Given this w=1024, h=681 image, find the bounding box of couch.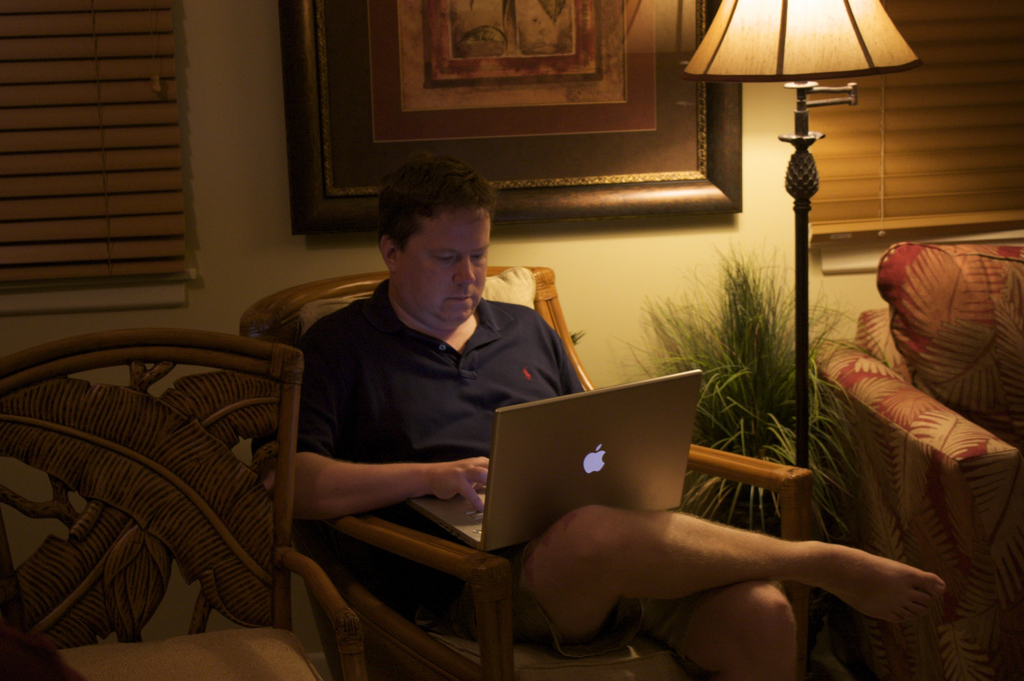
{"left": 812, "top": 240, "right": 1023, "bottom": 680}.
